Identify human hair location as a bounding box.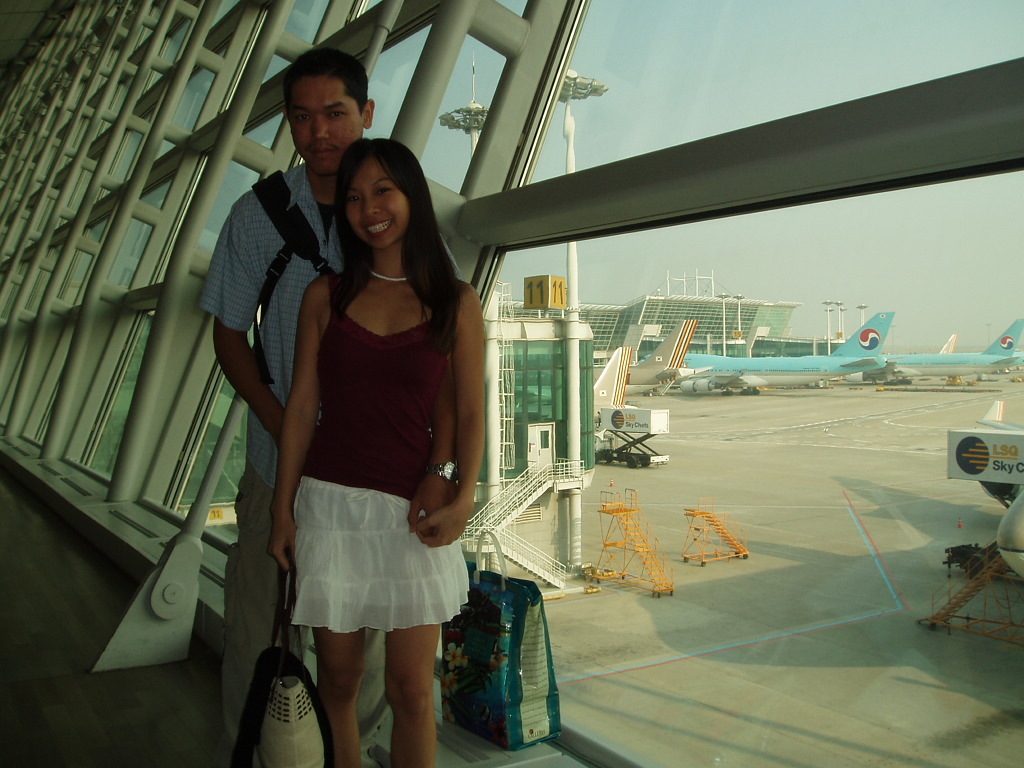
(left=316, top=133, right=445, bottom=331).
